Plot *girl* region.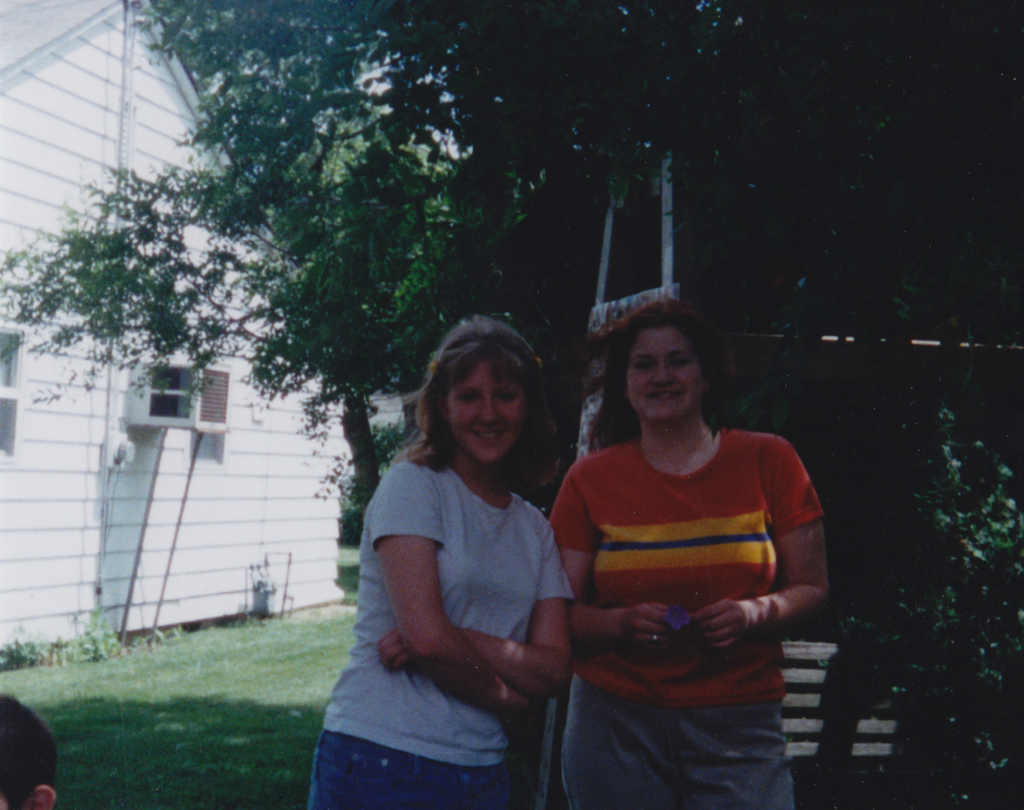
Plotted at [x1=300, y1=312, x2=576, y2=809].
